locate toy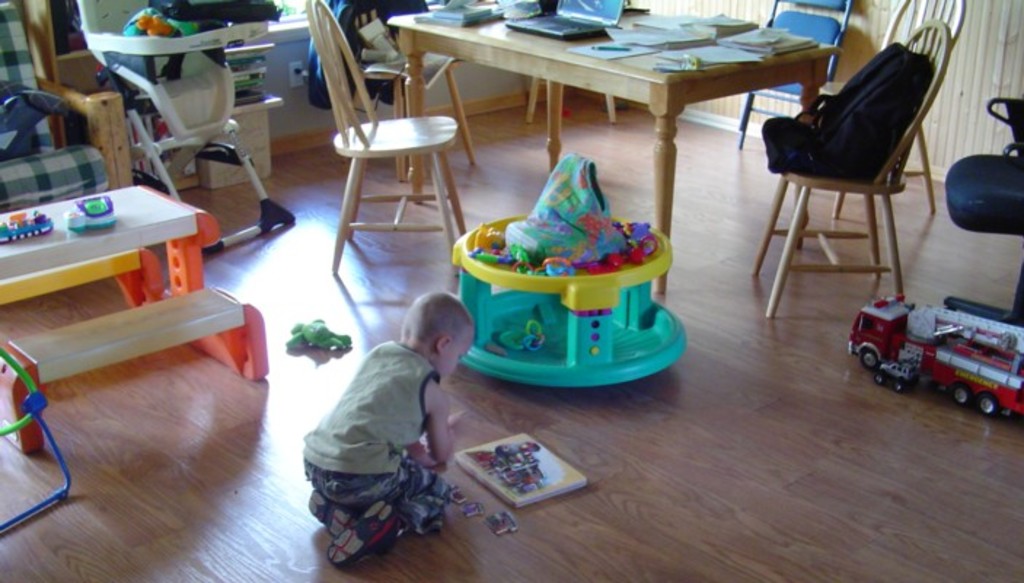
x1=0 y1=204 x2=55 y2=248
